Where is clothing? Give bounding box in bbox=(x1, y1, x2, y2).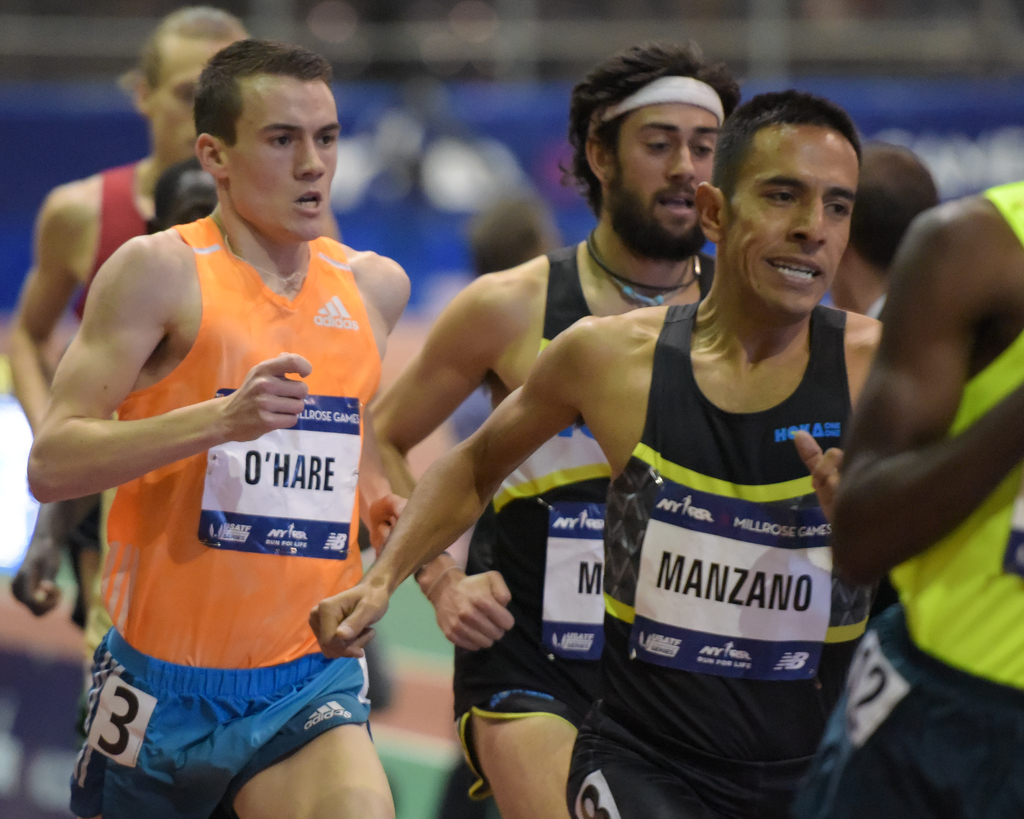
bbox=(75, 163, 154, 321).
